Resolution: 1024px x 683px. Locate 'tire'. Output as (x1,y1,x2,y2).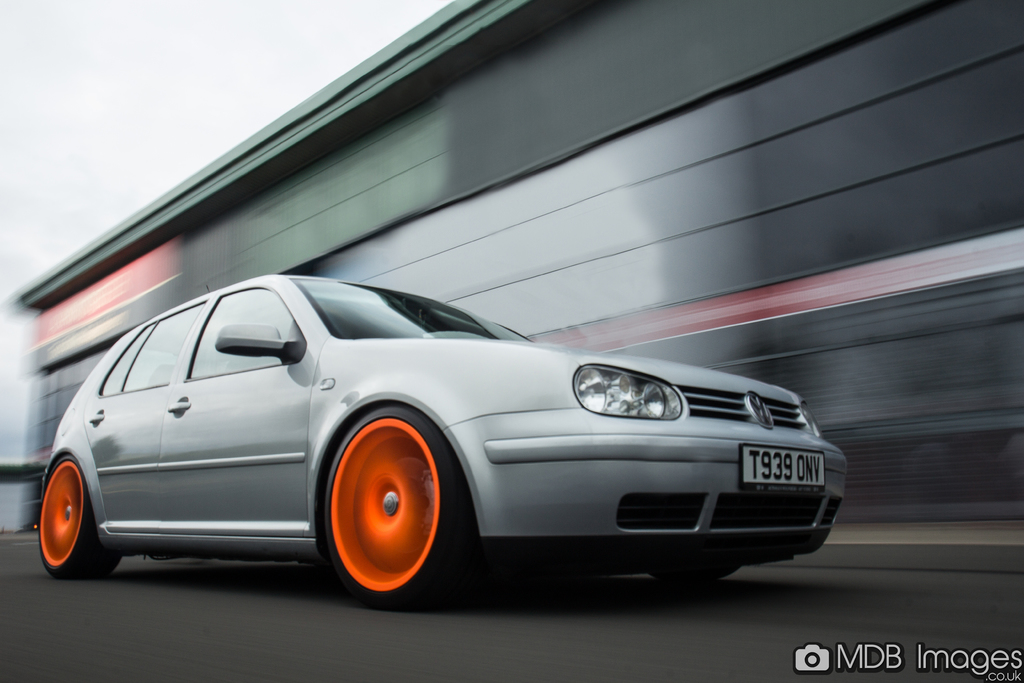
(646,563,742,588).
